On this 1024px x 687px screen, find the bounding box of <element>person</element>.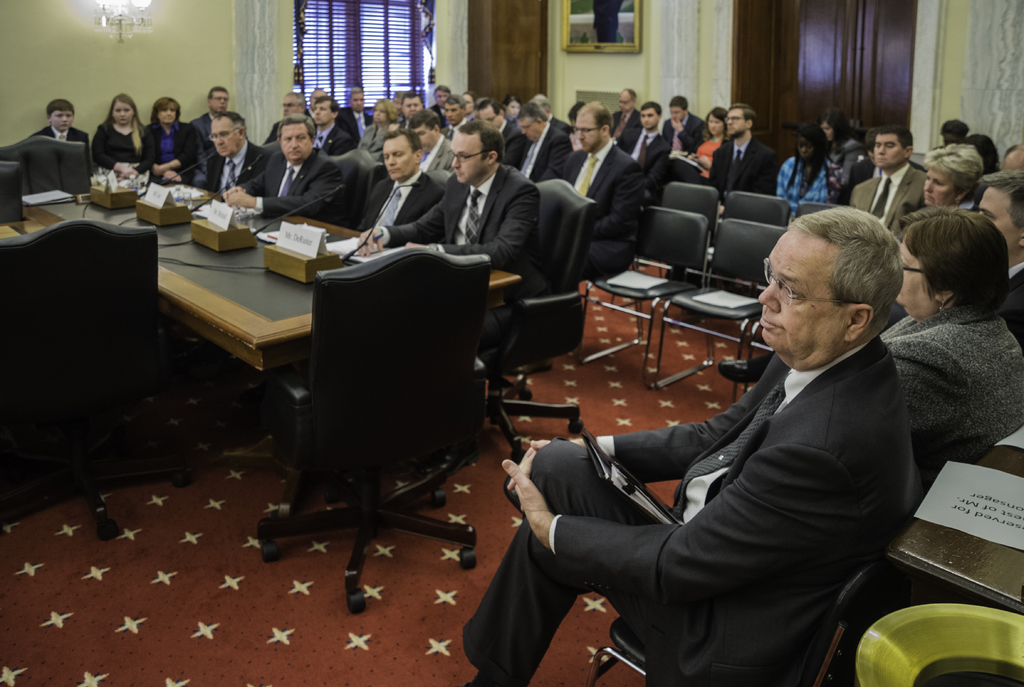
Bounding box: 420/86/451/113.
